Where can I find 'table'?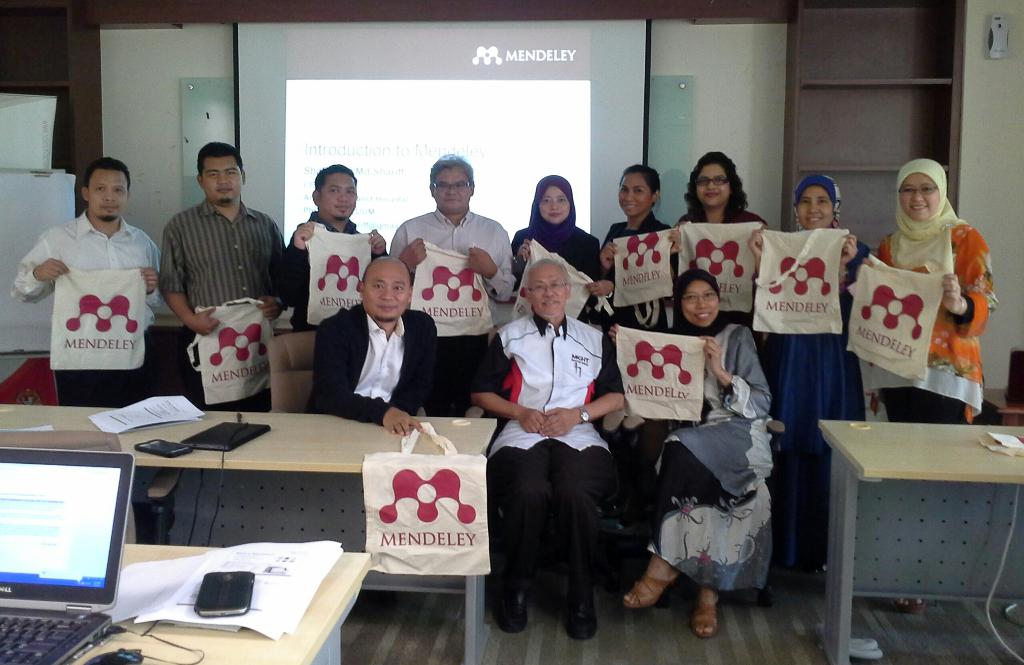
You can find it at locate(75, 531, 370, 664).
